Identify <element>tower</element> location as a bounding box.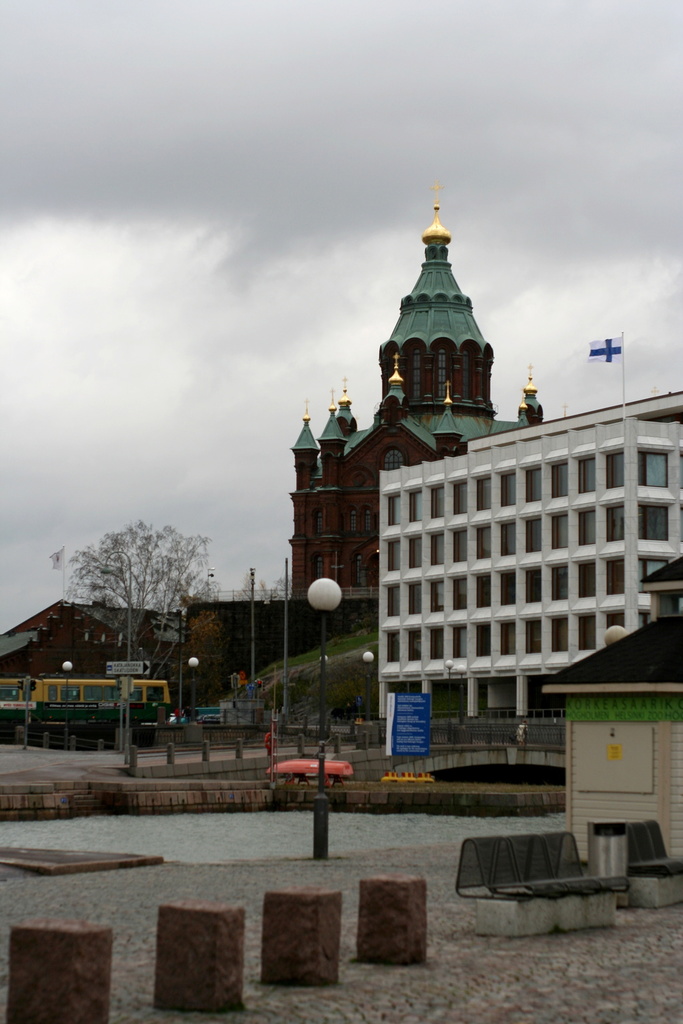
rect(290, 178, 546, 641).
